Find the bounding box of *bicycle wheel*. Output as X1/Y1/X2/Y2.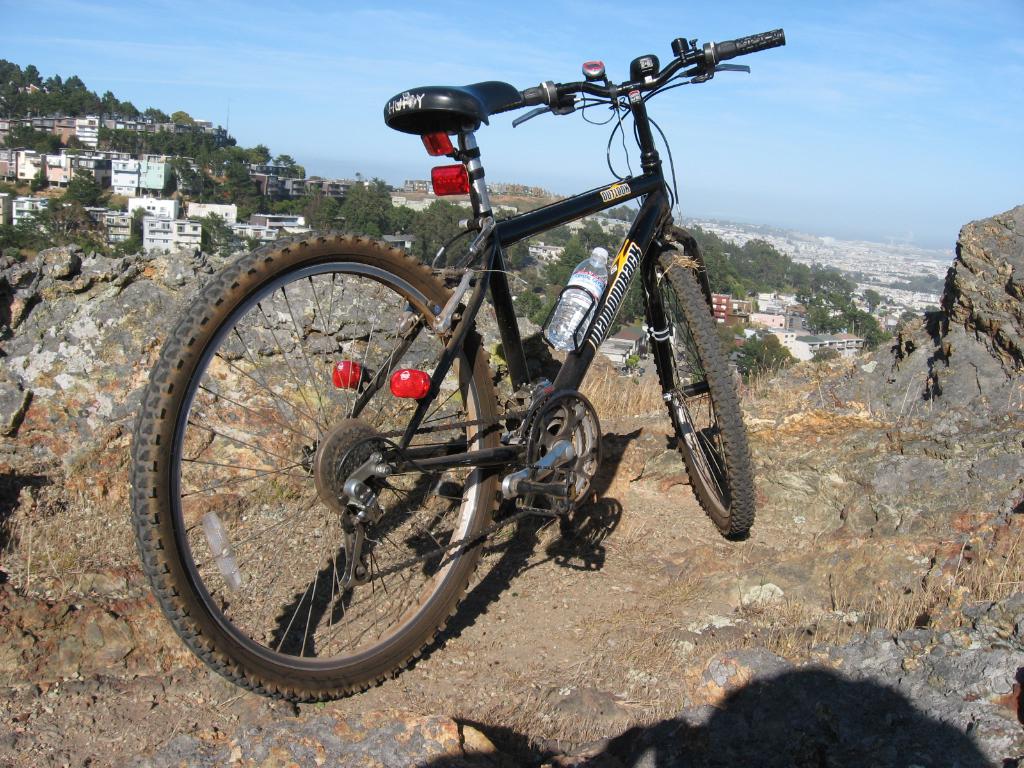
641/246/759/537.
